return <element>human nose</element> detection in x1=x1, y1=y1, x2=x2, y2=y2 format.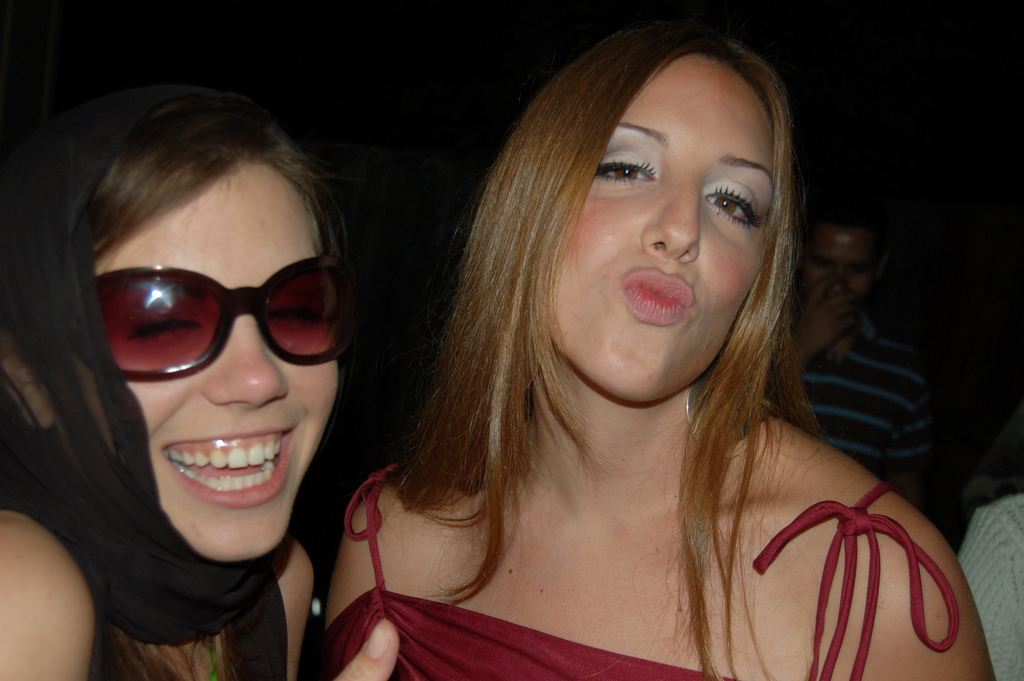
x1=826, y1=277, x2=849, y2=302.
